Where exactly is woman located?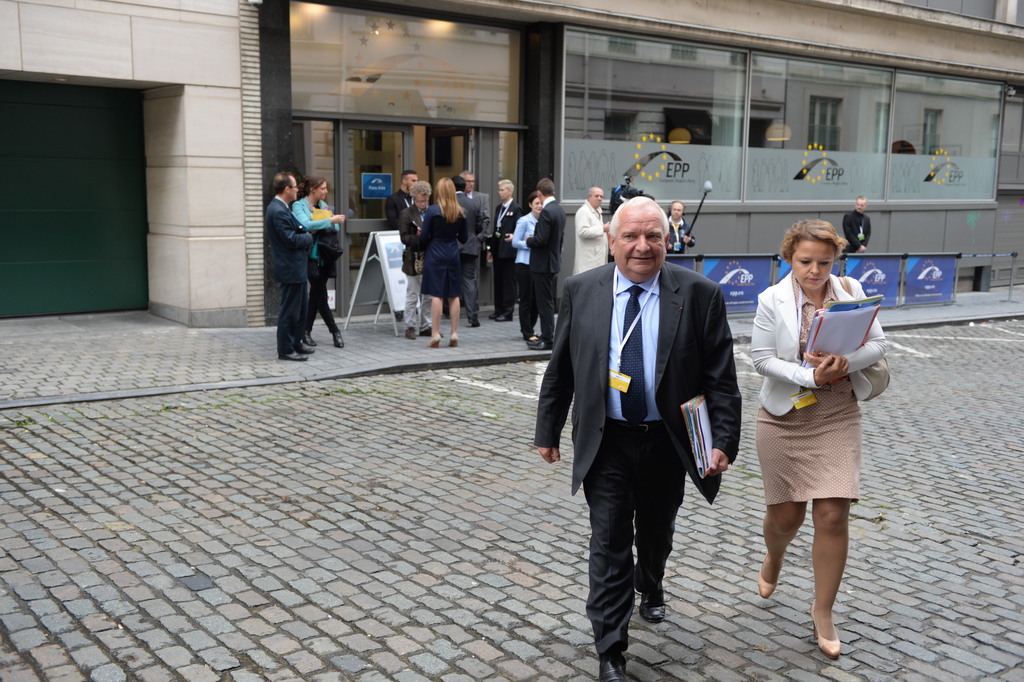
Its bounding box is region(415, 179, 465, 346).
